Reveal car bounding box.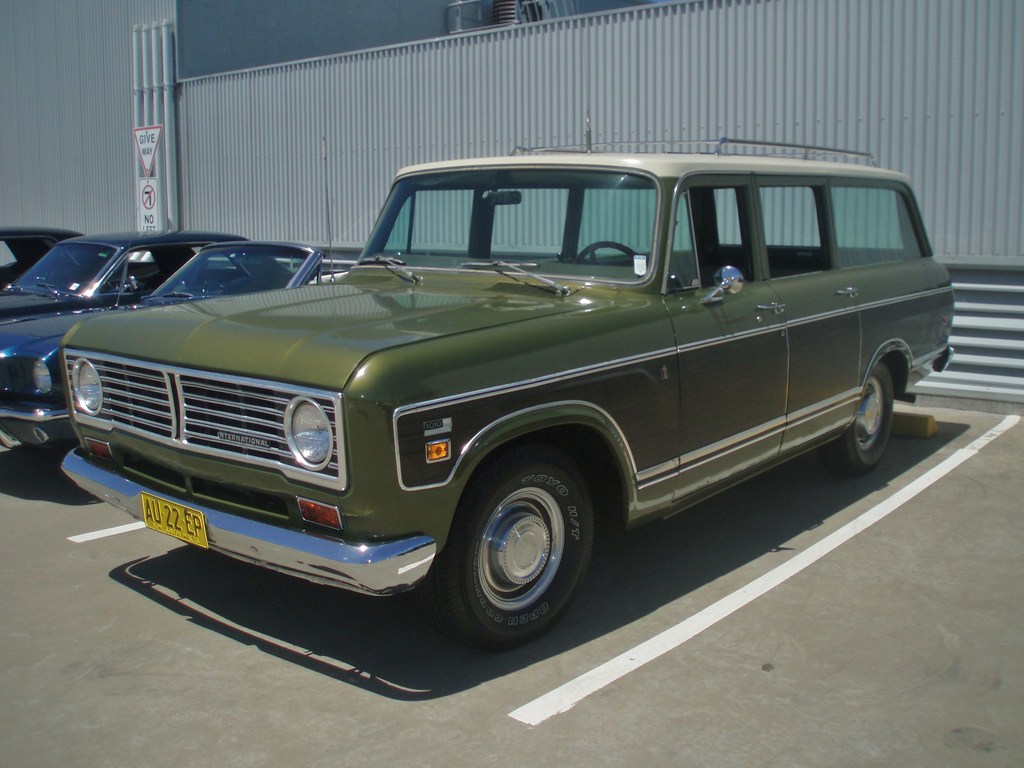
Revealed: (0, 234, 365, 452).
